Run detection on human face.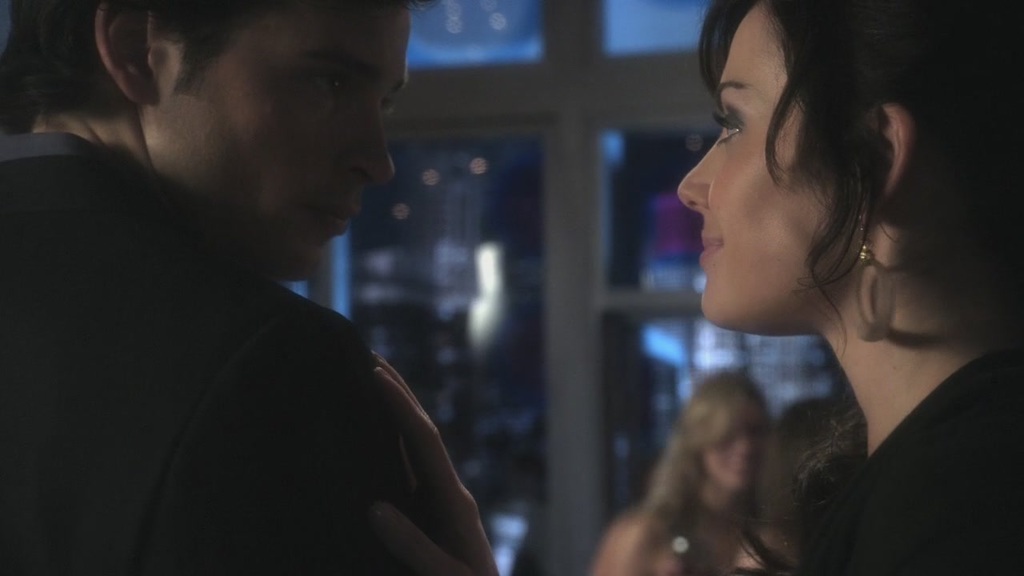
Result: rect(142, 8, 418, 278).
